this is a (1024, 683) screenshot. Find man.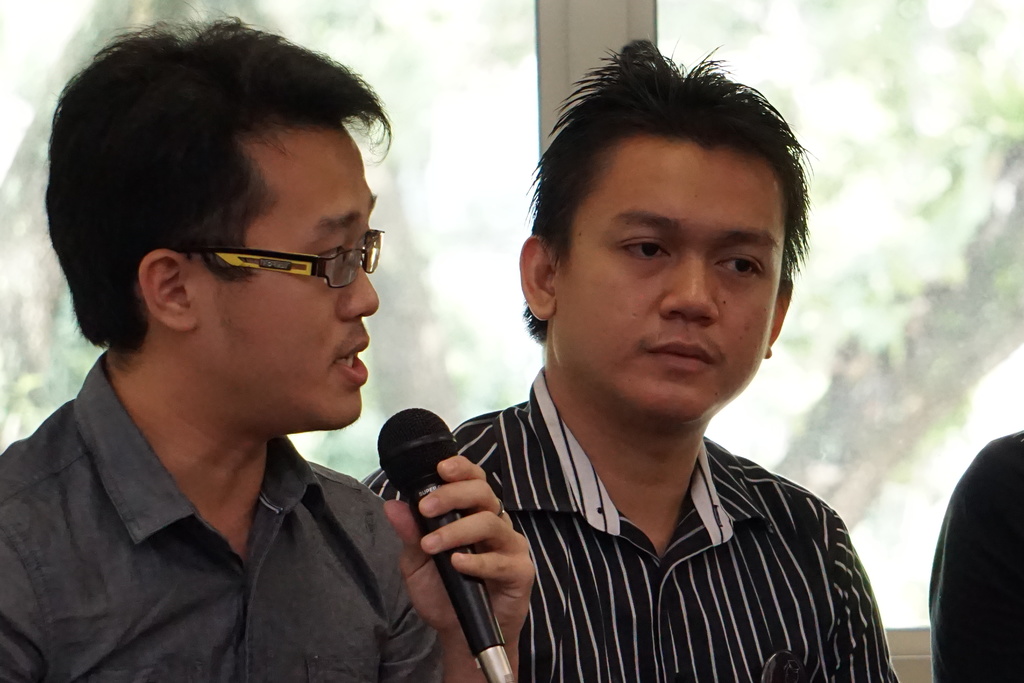
Bounding box: pyautogui.locateOnScreen(348, 60, 914, 670).
